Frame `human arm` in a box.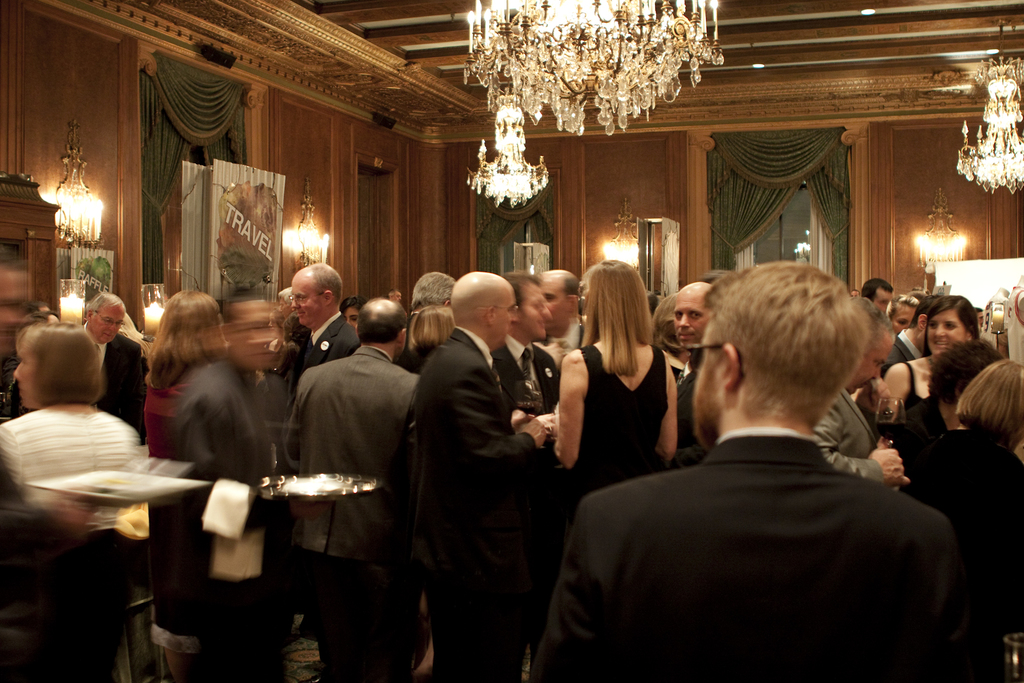
bbox=(447, 358, 554, 467).
